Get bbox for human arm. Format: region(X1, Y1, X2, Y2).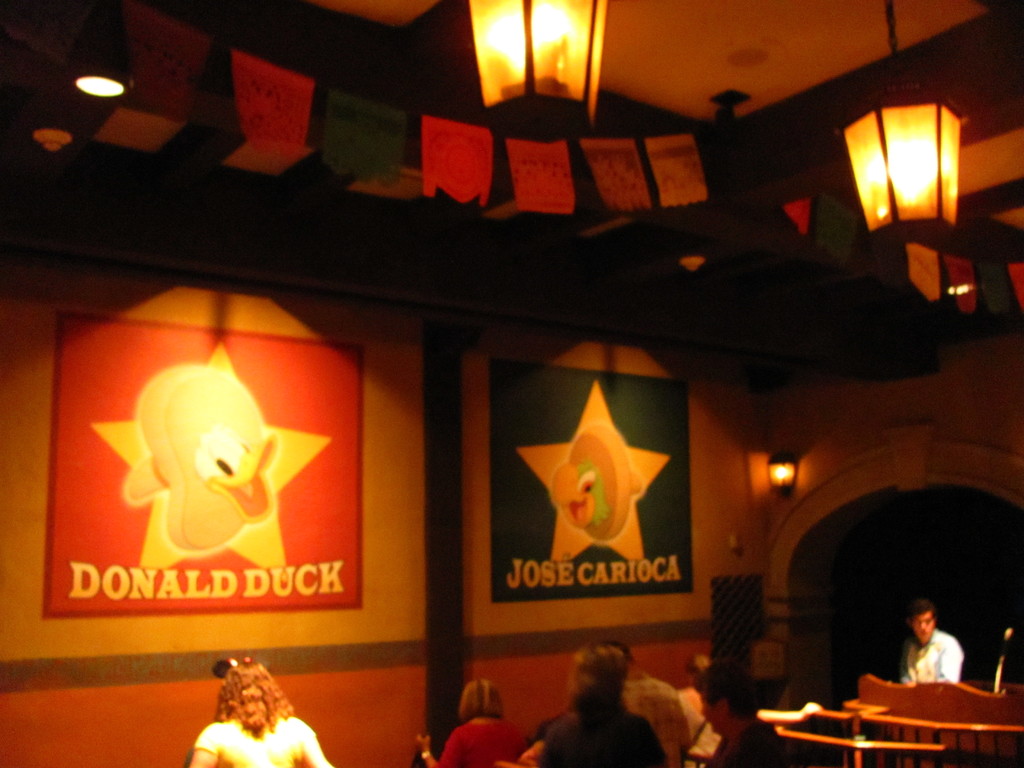
region(938, 642, 966, 683).
